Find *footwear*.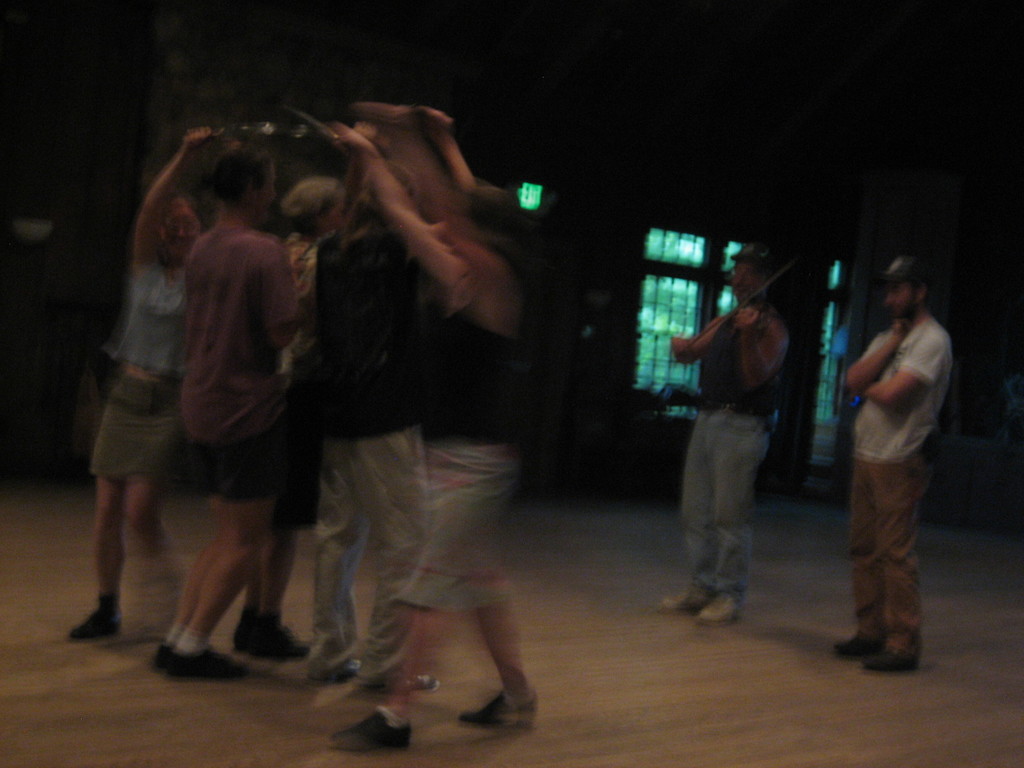
select_region(306, 656, 360, 694).
